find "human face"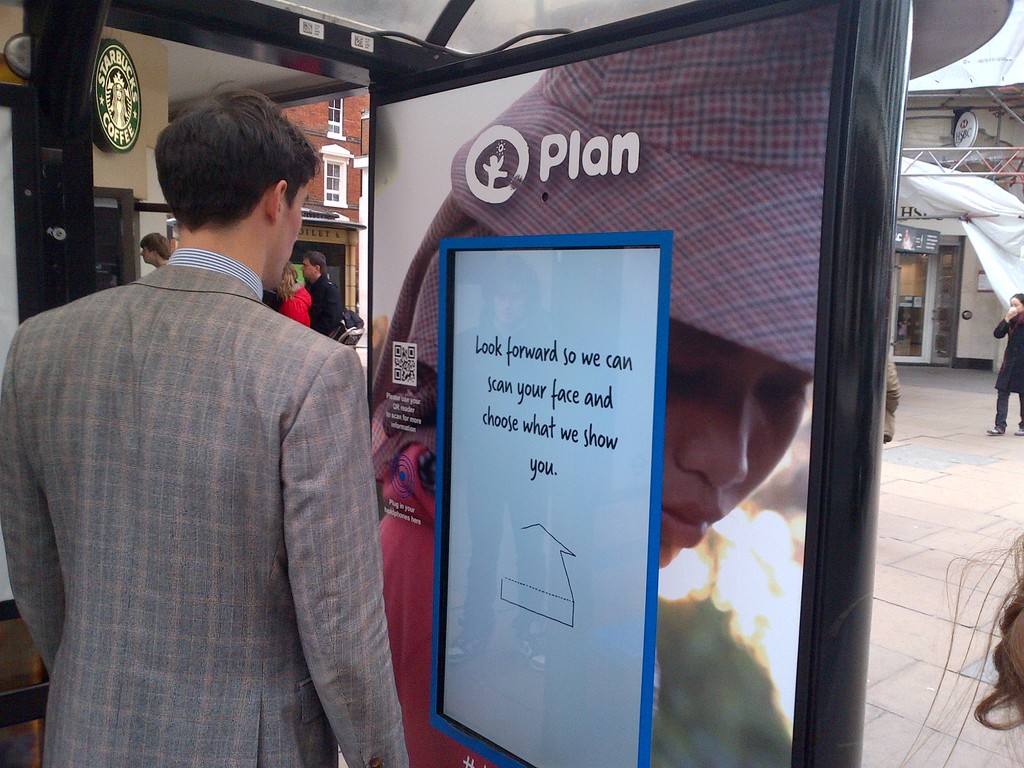
[266, 172, 312, 288]
